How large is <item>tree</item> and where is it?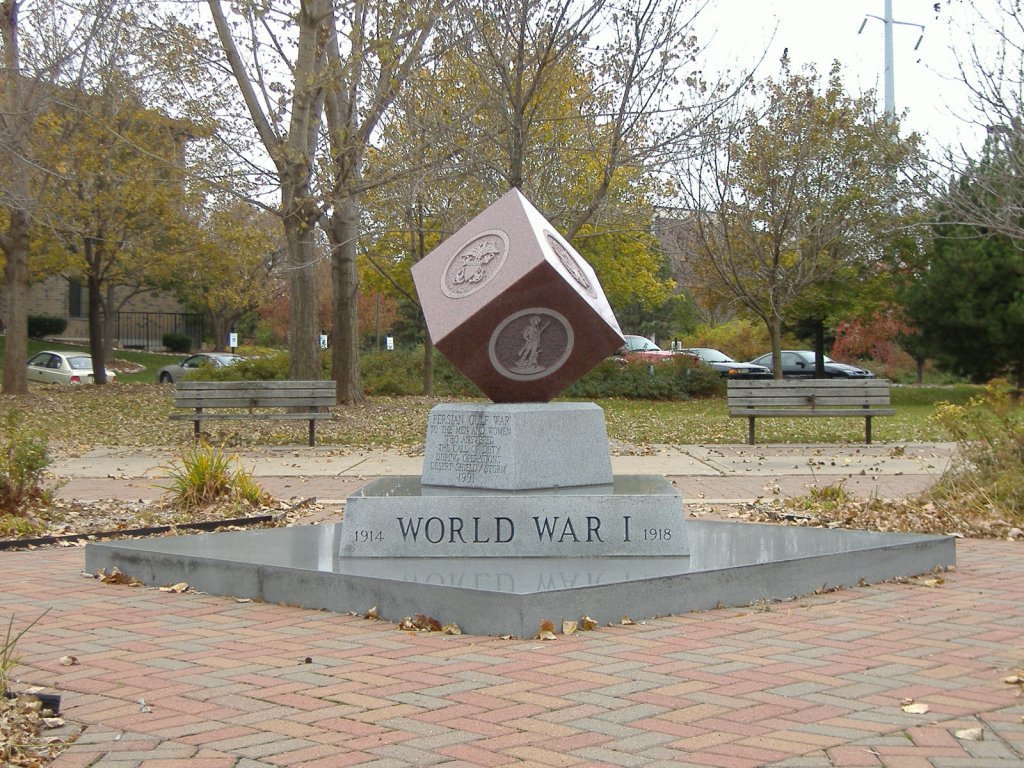
Bounding box: <bbox>0, 0, 29, 393</bbox>.
